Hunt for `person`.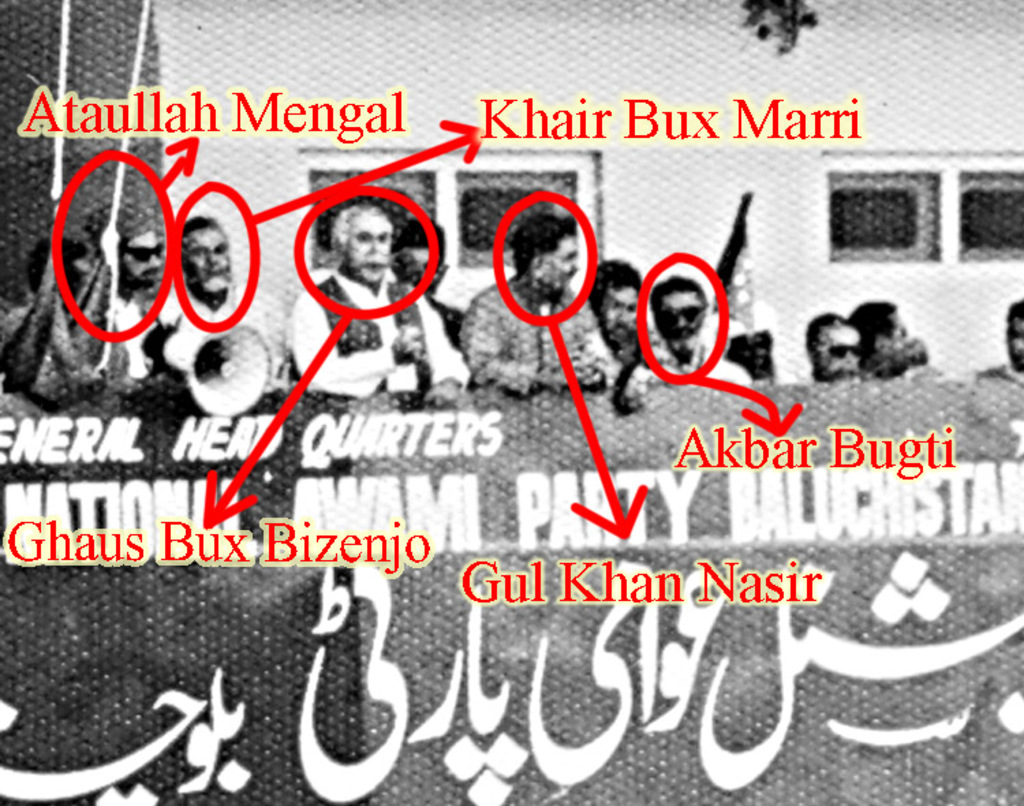
Hunted down at (457,206,618,398).
